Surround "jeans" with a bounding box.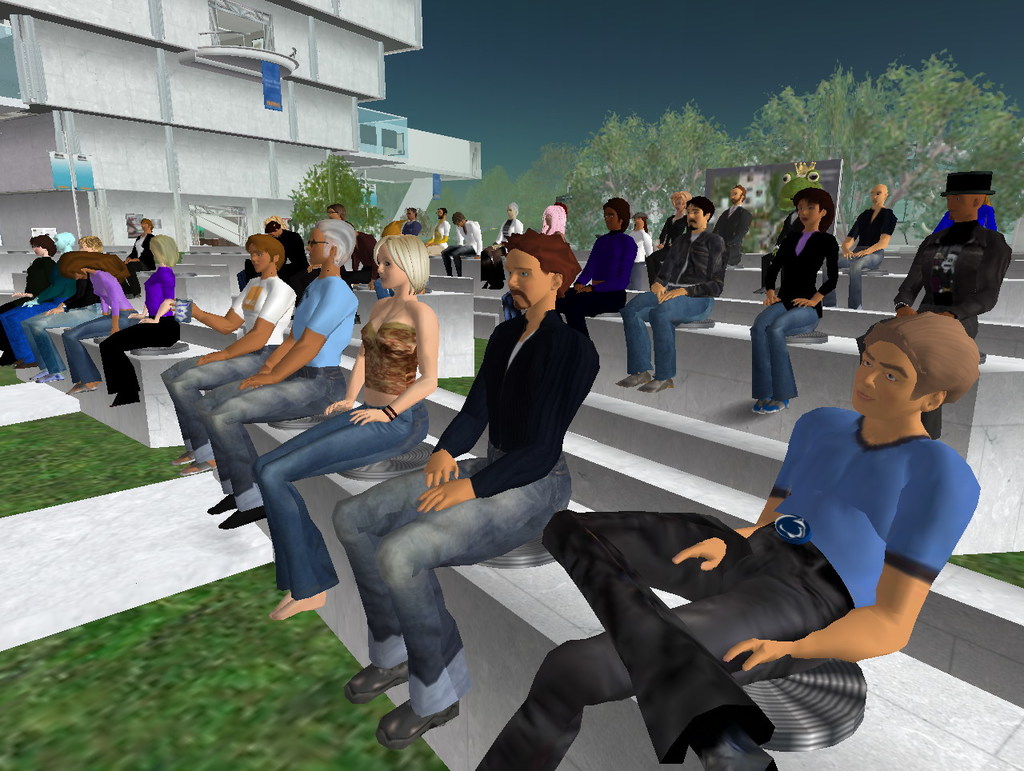
33 298 101 376.
